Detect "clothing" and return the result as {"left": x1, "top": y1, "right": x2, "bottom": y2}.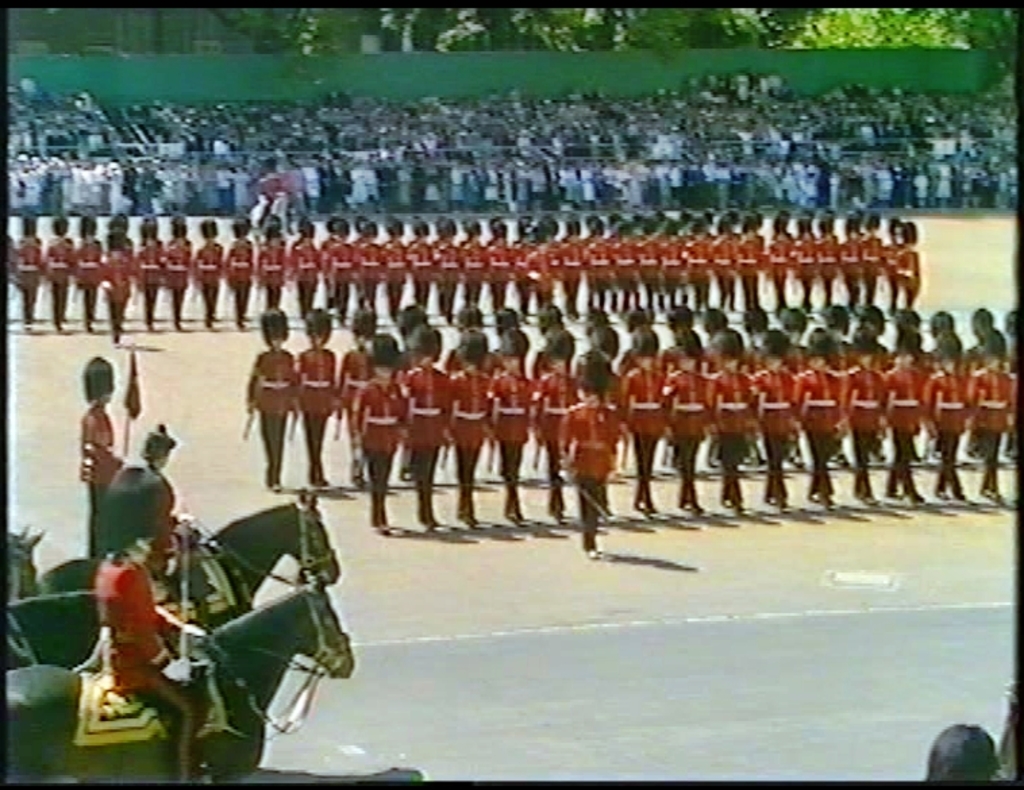
{"left": 303, "top": 344, "right": 340, "bottom": 481}.
